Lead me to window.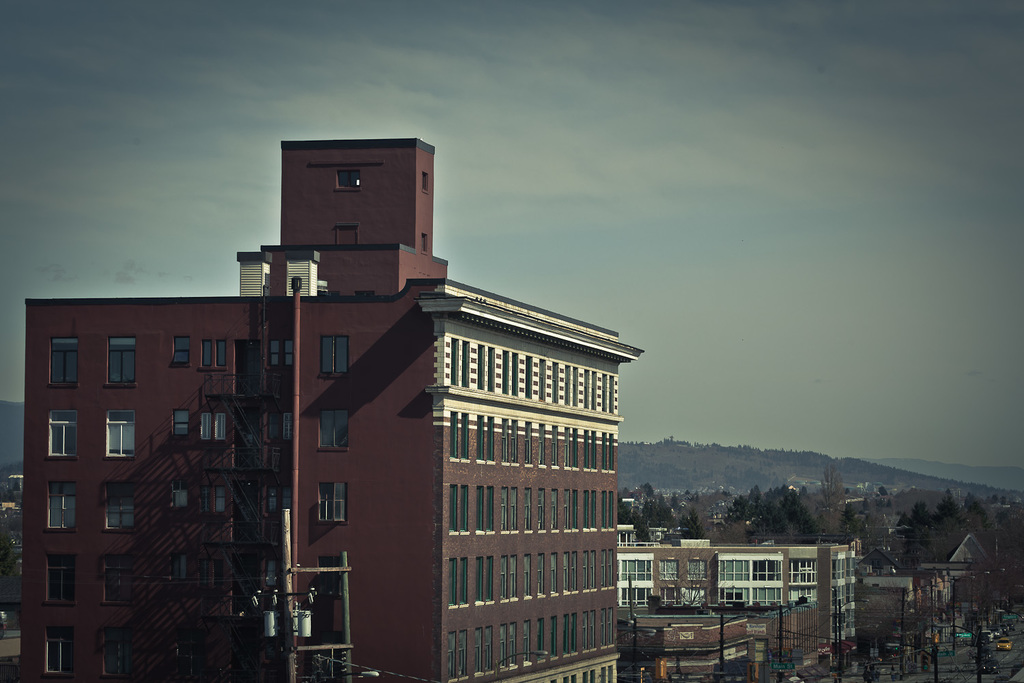
Lead to x1=47 y1=559 x2=73 y2=606.
